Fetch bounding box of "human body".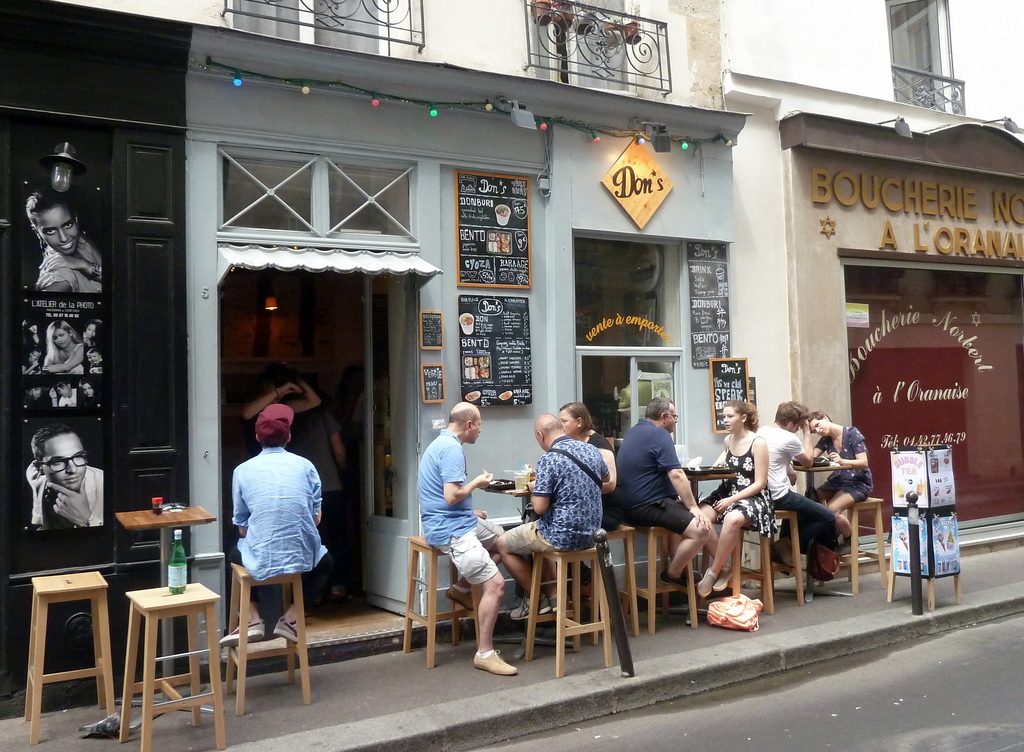
Bbox: (left=413, top=397, right=517, bottom=674).
